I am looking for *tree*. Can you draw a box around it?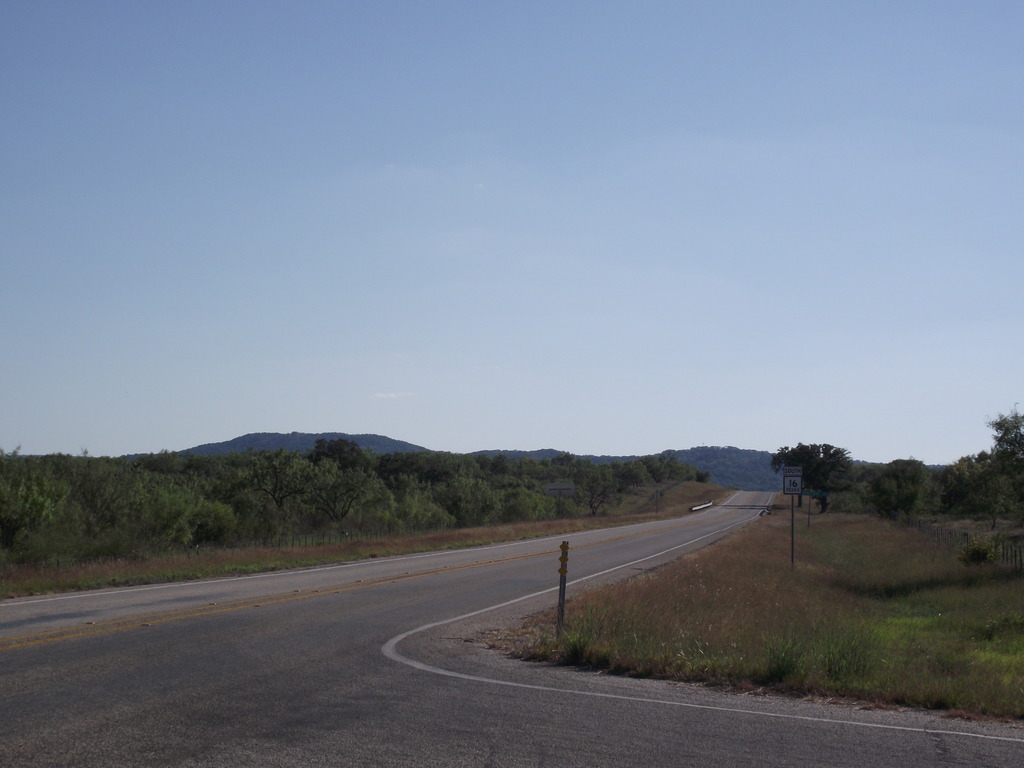
Sure, the bounding box is <bbox>776, 448, 872, 524</bbox>.
